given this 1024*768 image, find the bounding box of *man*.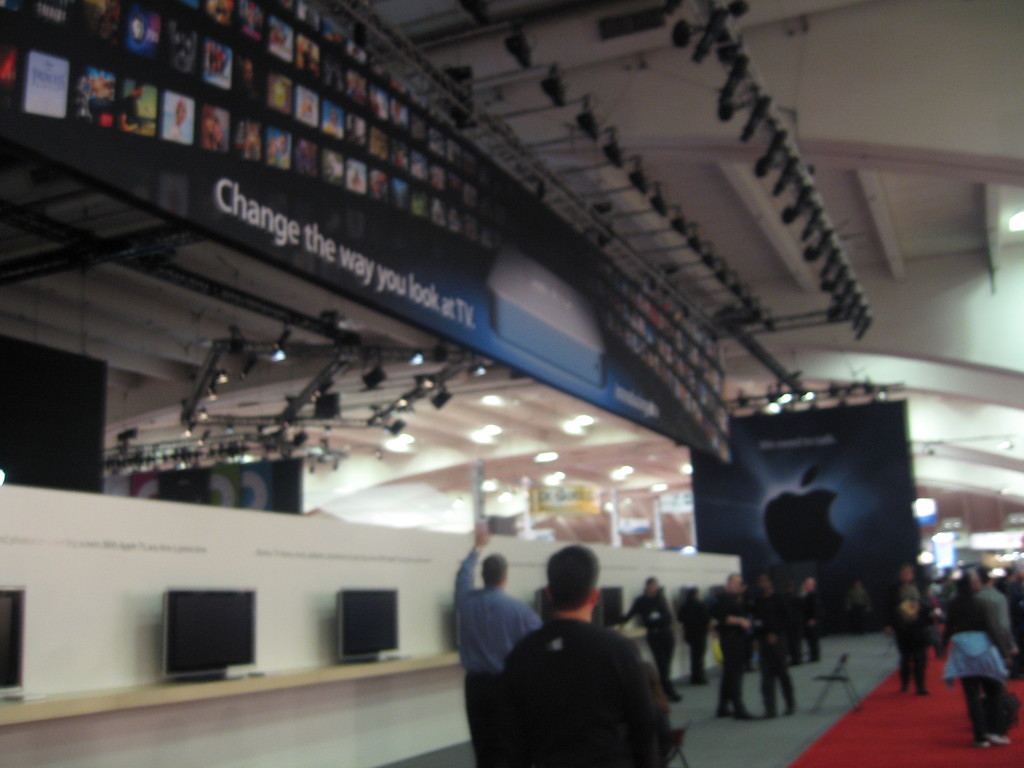
pyautogui.locateOnScreen(679, 584, 710, 688).
